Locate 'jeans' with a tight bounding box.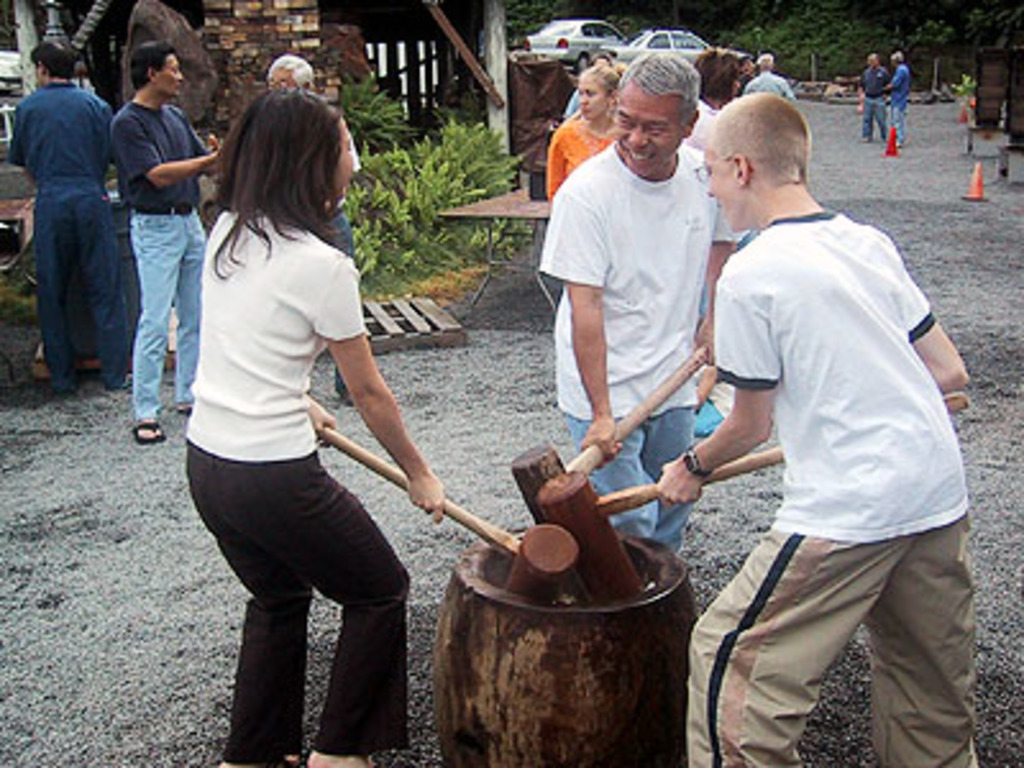
x1=860, y1=100, x2=886, y2=136.
